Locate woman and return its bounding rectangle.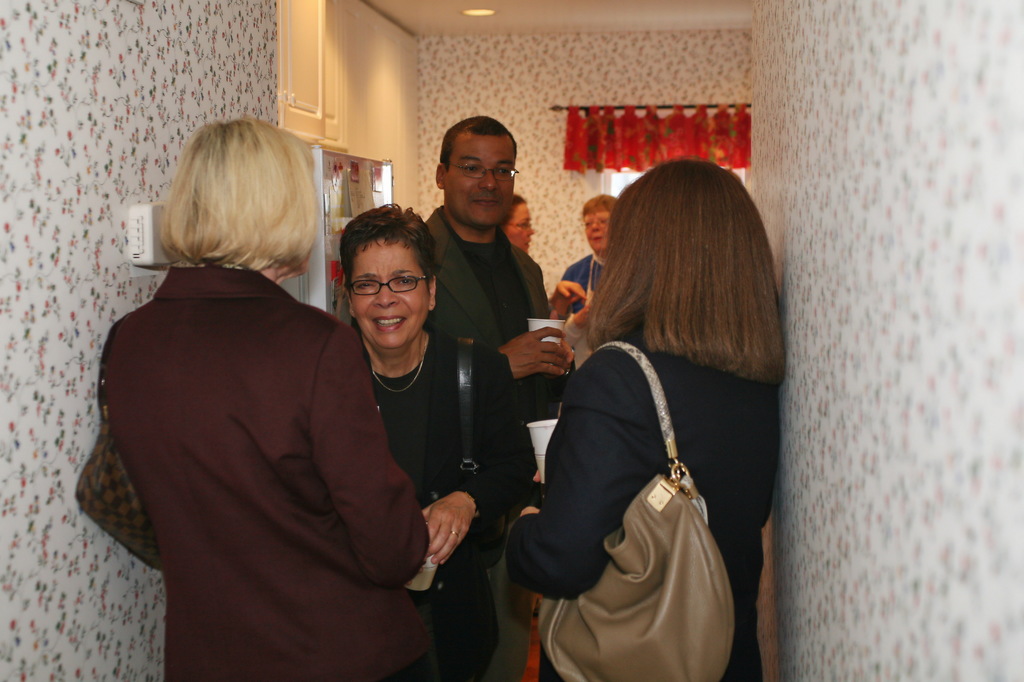
region(339, 202, 519, 681).
